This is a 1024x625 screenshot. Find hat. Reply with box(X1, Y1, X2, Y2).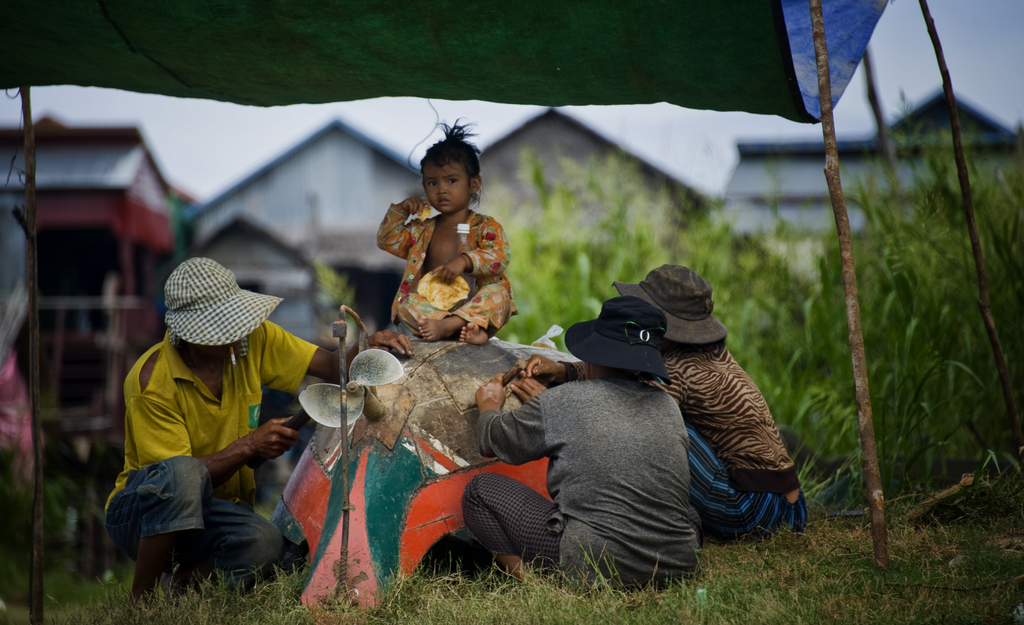
box(610, 262, 729, 346).
